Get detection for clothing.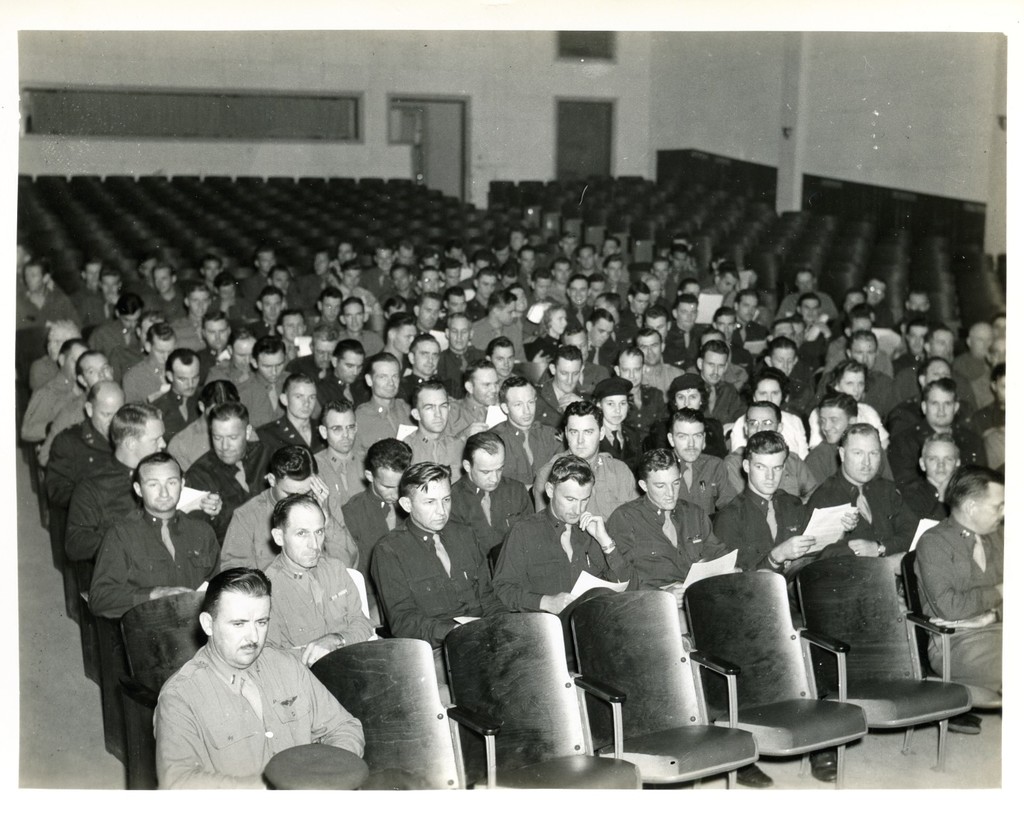
Detection: x1=97 y1=310 x2=134 y2=358.
